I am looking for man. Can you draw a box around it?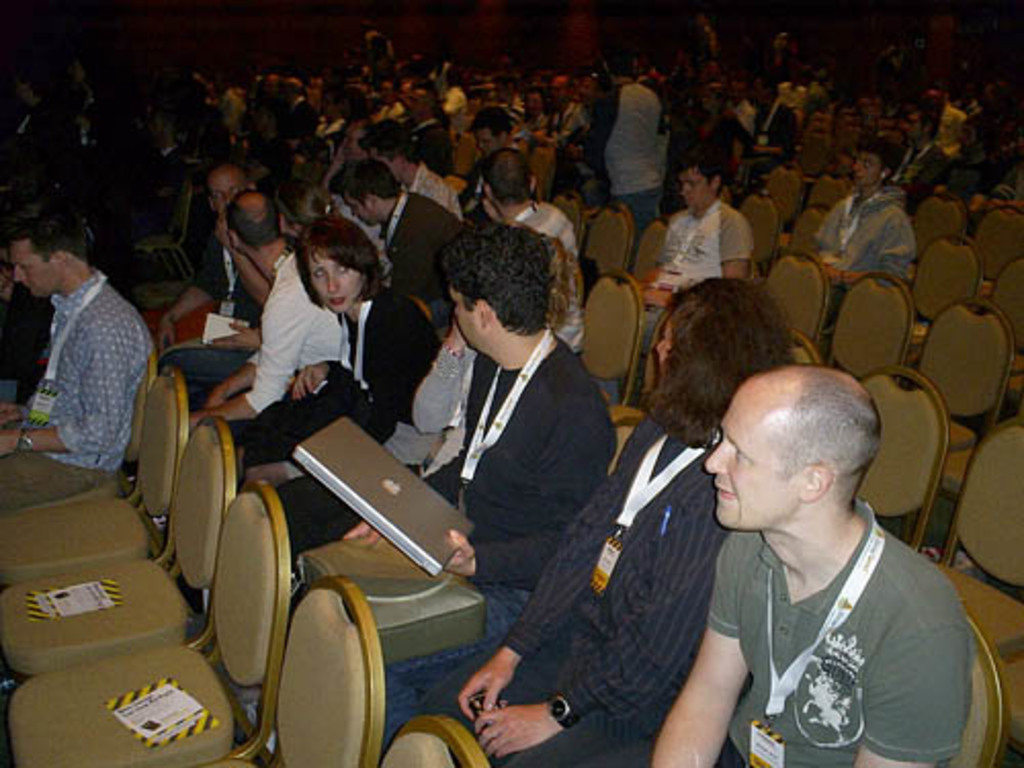
Sure, the bounding box is <bbox>639, 354, 991, 767</bbox>.
